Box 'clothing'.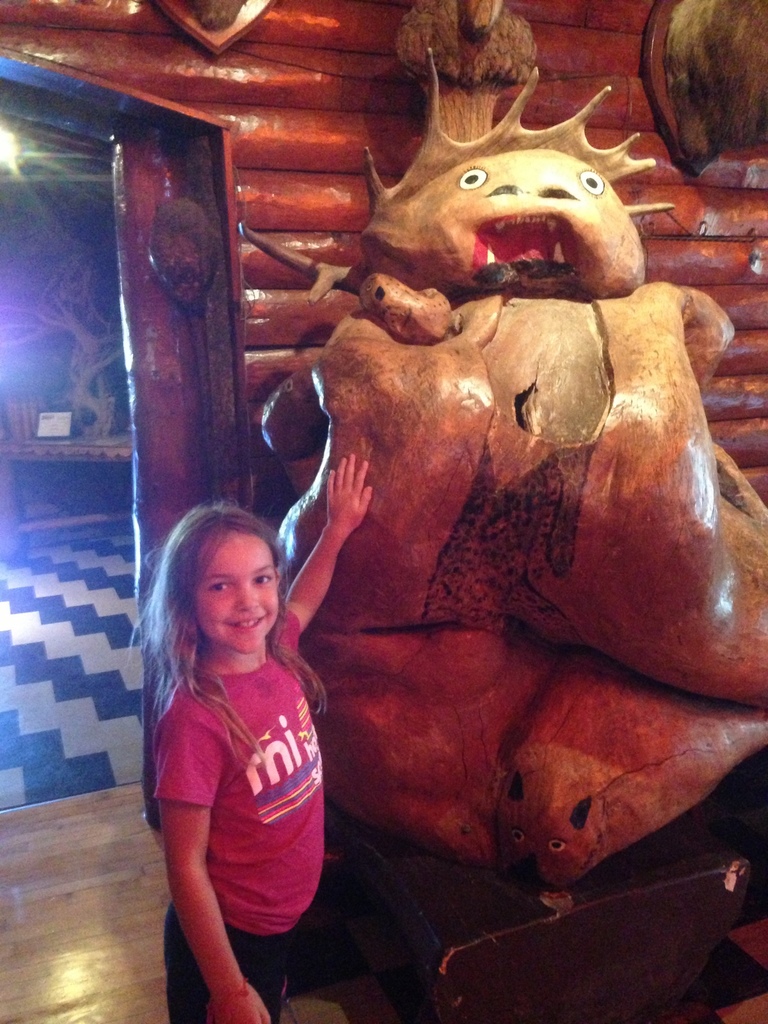
{"left": 152, "top": 599, "right": 341, "bottom": 978}.
